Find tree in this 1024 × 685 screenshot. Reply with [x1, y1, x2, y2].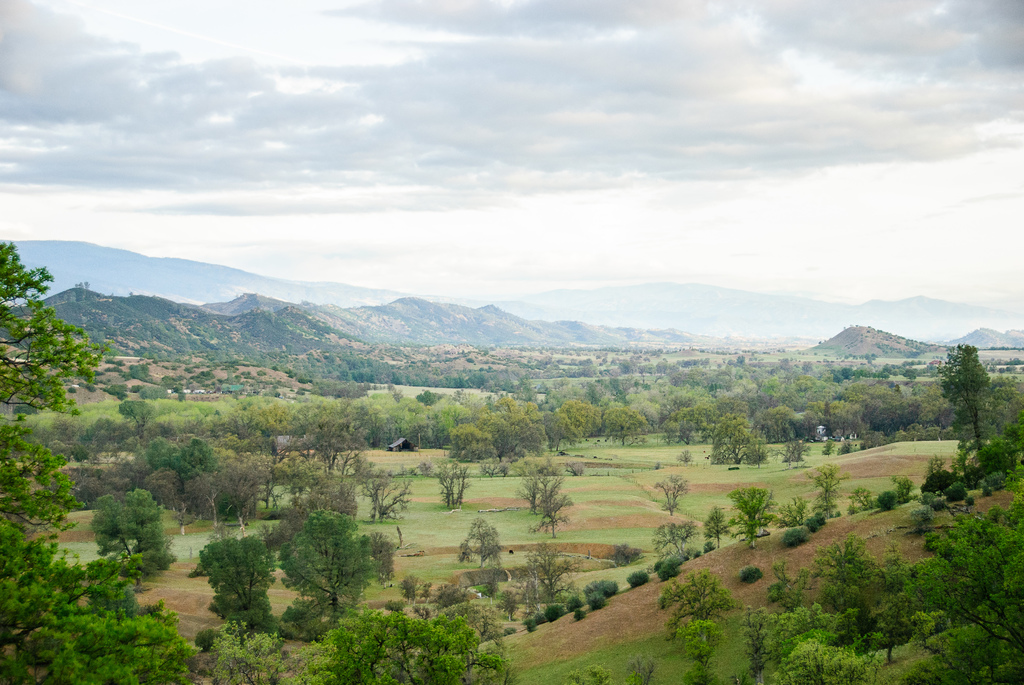
[557, 397, 594, 451].
